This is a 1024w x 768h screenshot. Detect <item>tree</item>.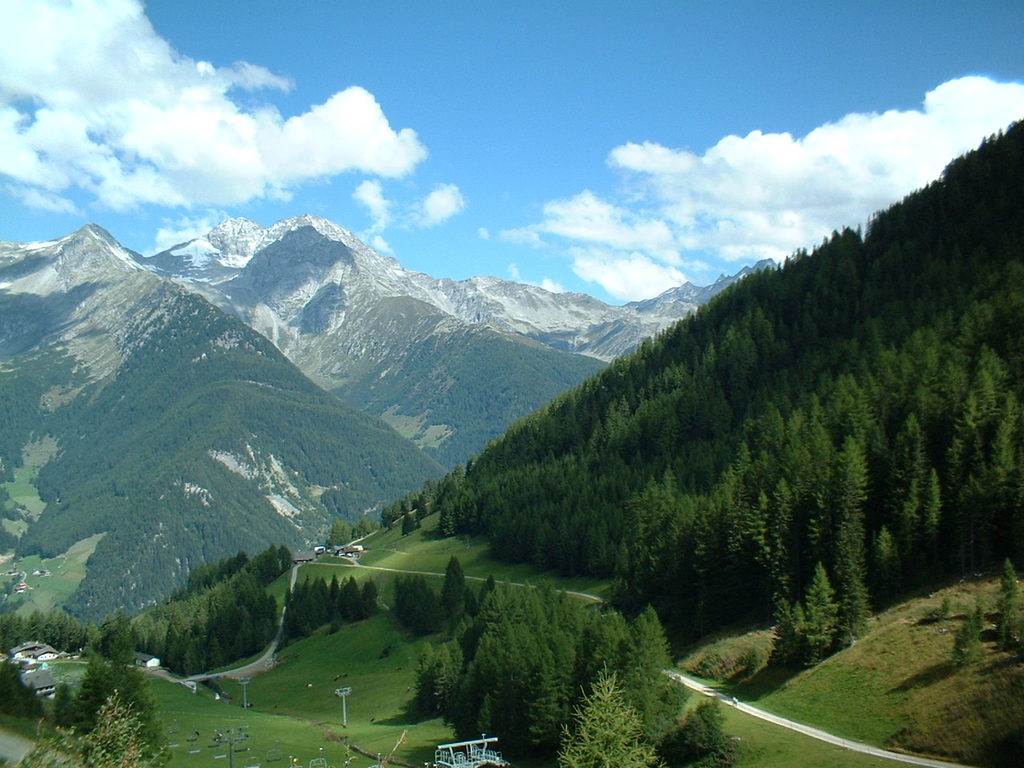
crop(827, 380, 871, 434).
